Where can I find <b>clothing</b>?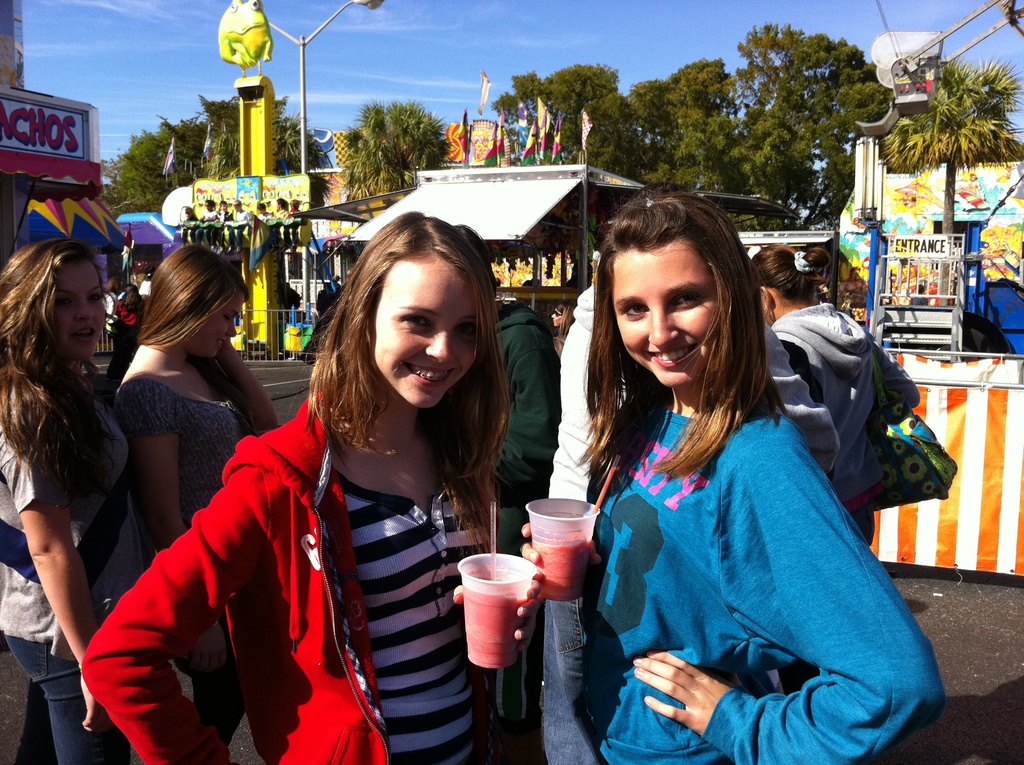
You can find it at [212, 209, 242, 242].
